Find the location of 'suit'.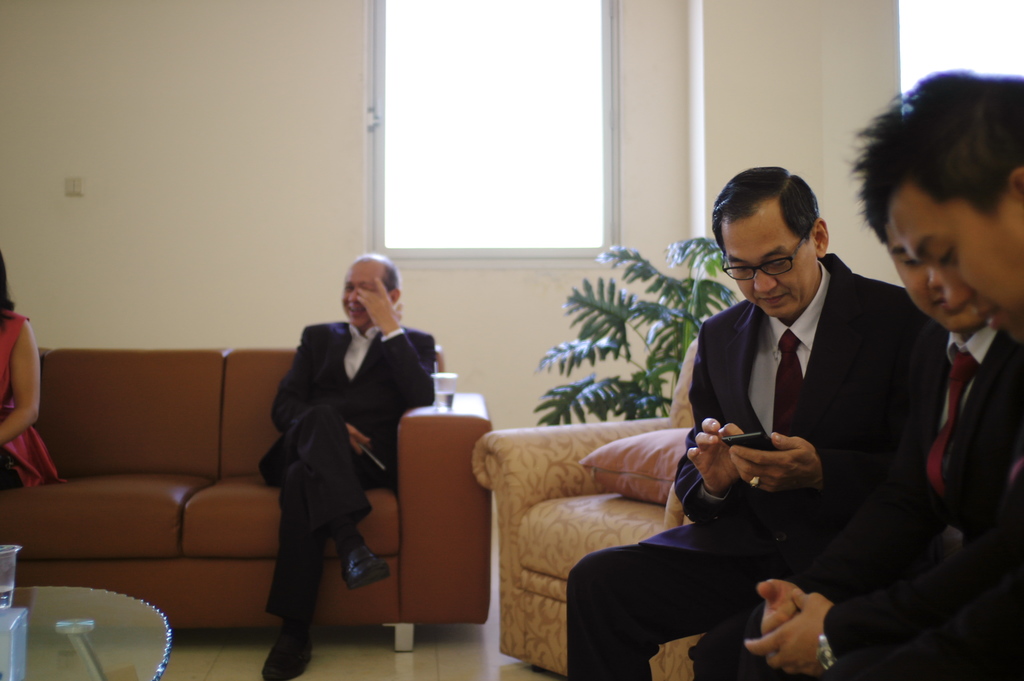
Location: 255,316,434,630.
